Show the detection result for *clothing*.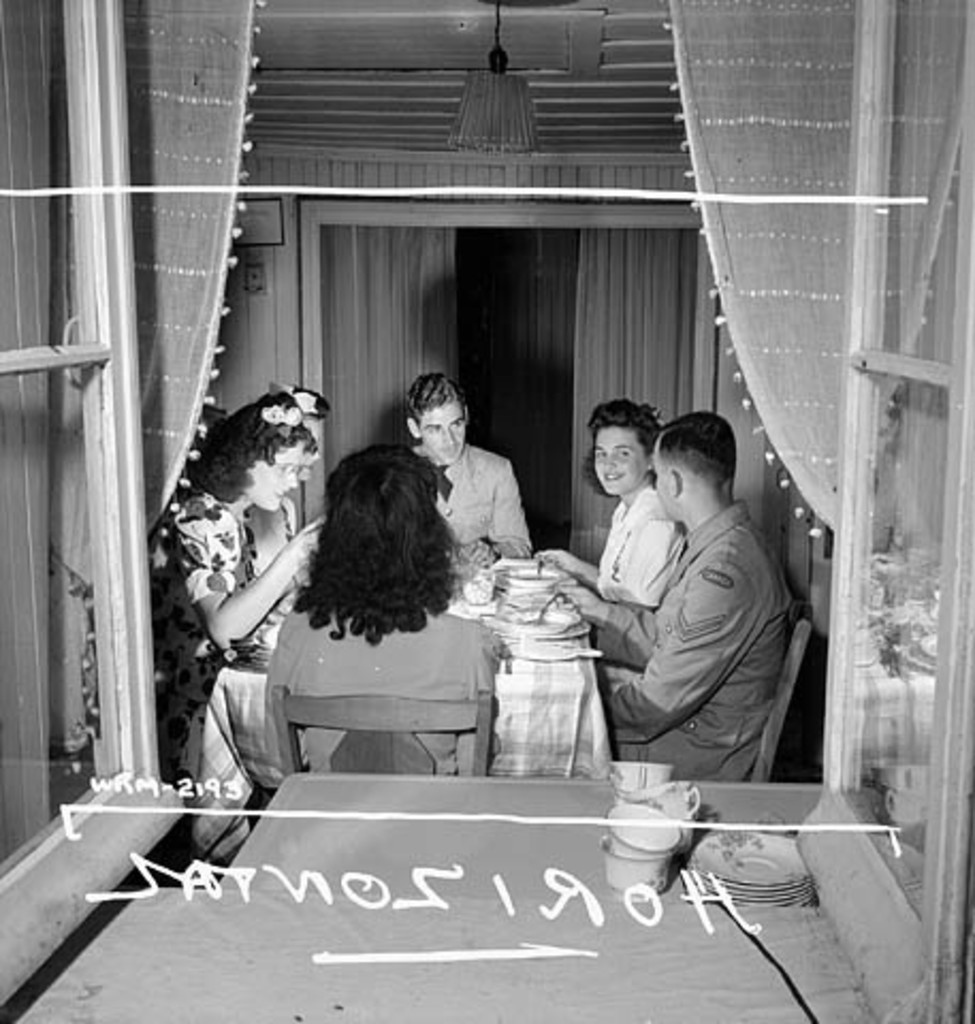
[241,489,305,572].
